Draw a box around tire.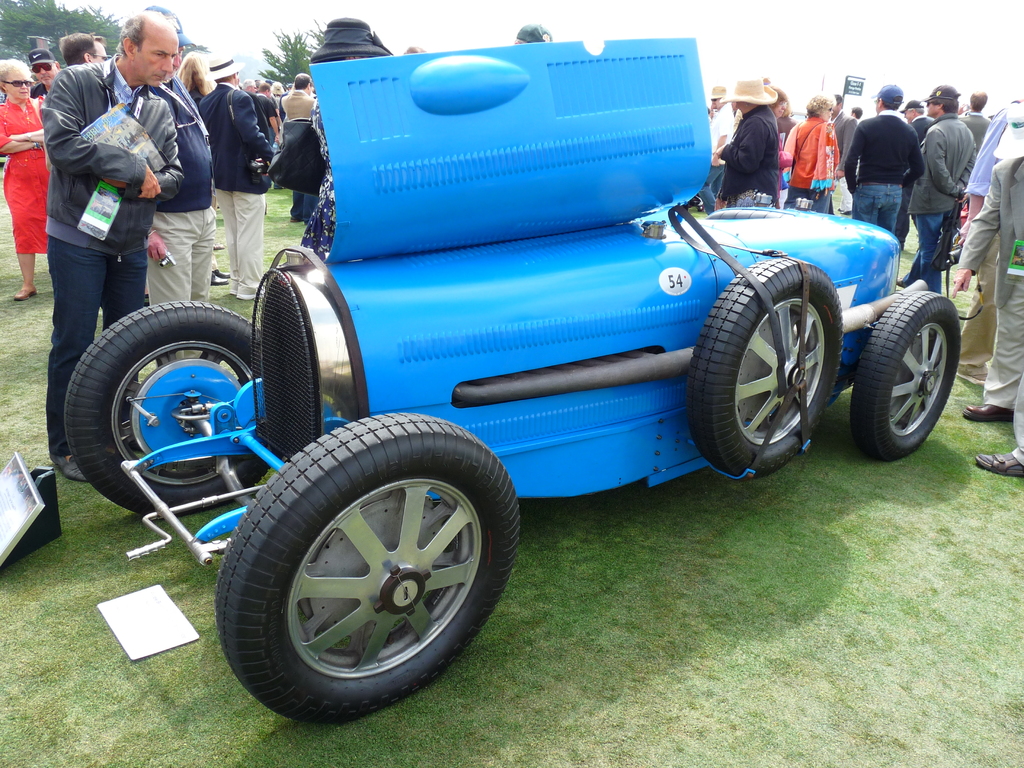
bbox=(850, 291, 960, 460).
